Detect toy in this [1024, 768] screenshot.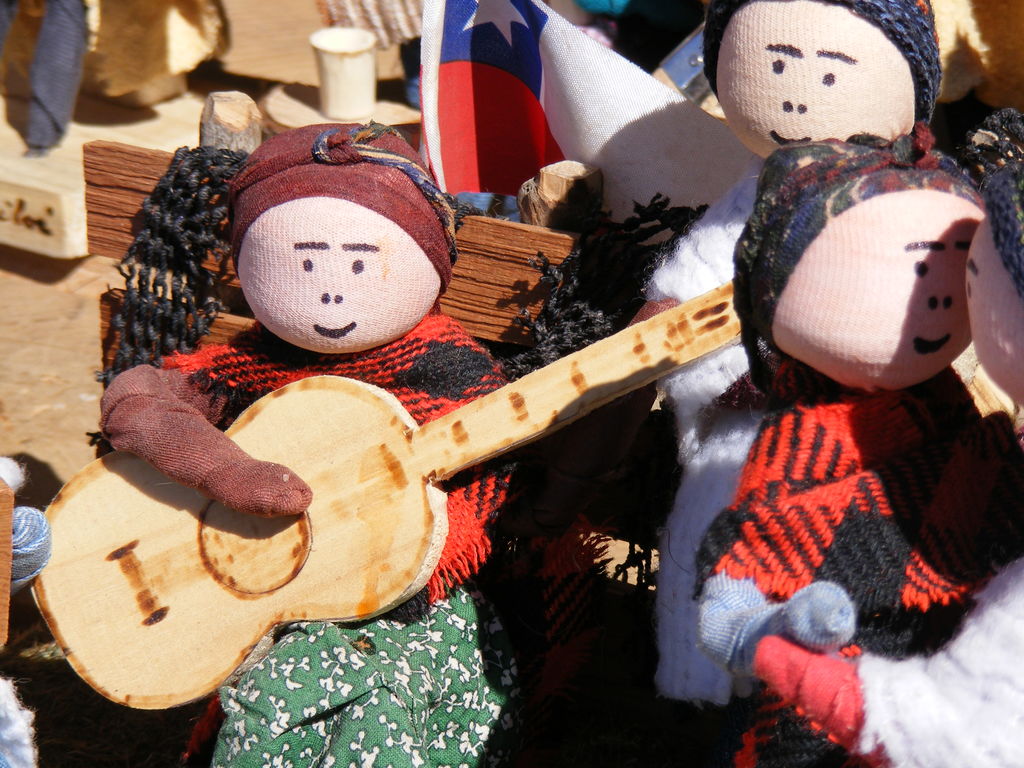
Detection: bbox=(0, 461, 57, 767).
